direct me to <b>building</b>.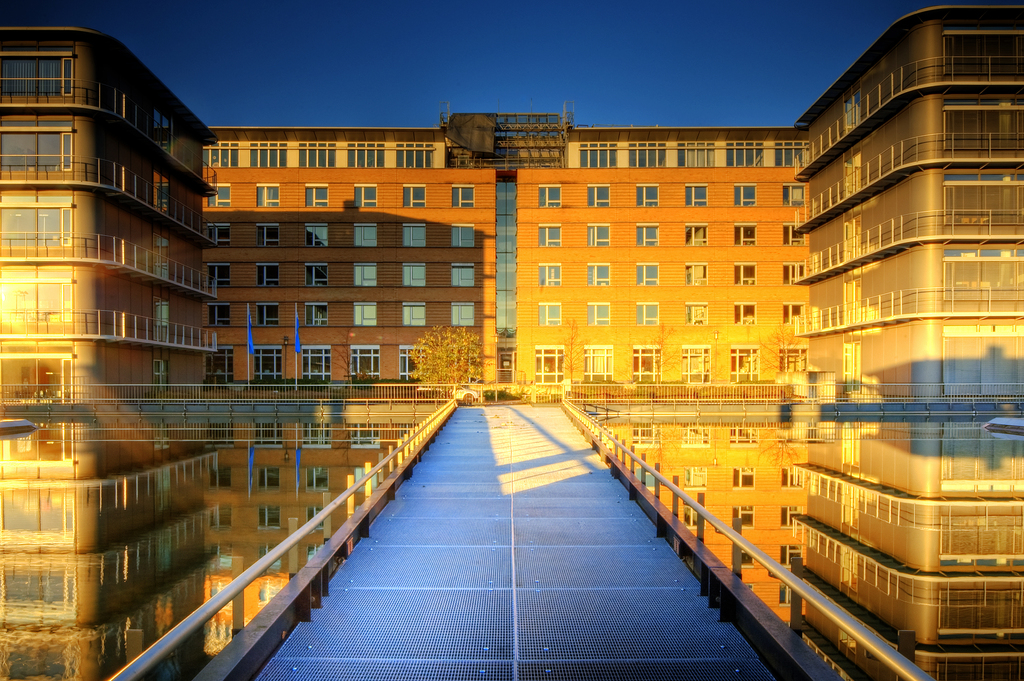
Direction: bbox=(0, 29, 1023, 405).
